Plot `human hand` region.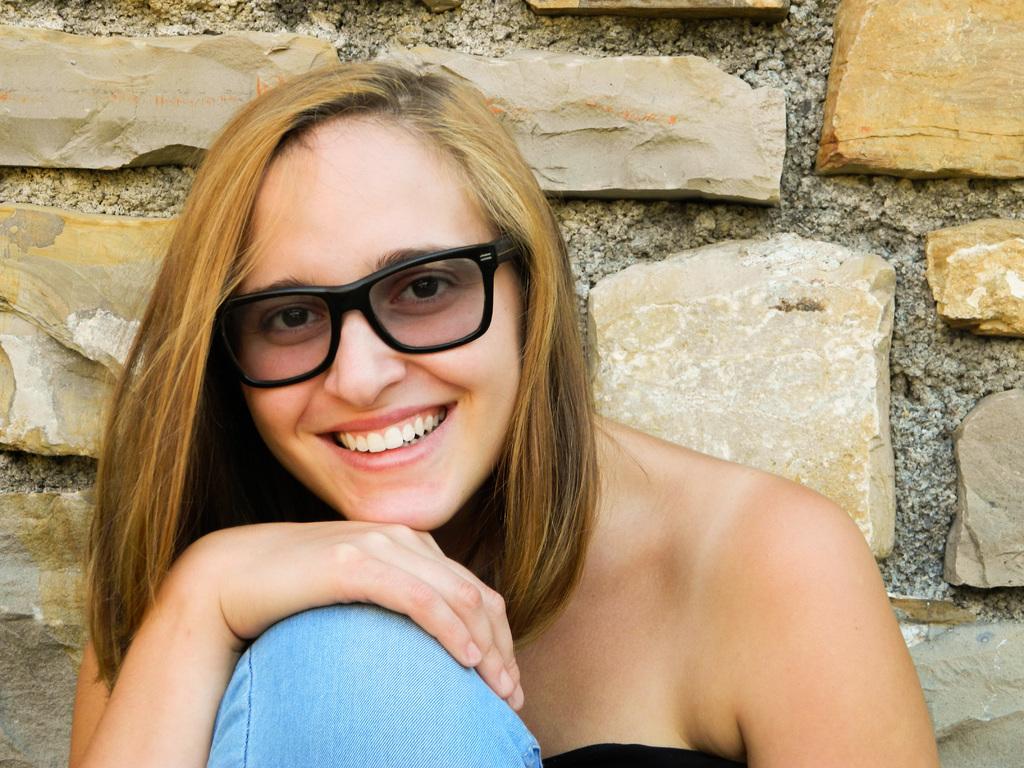
Plotted at 163, 514, 531, 680.
